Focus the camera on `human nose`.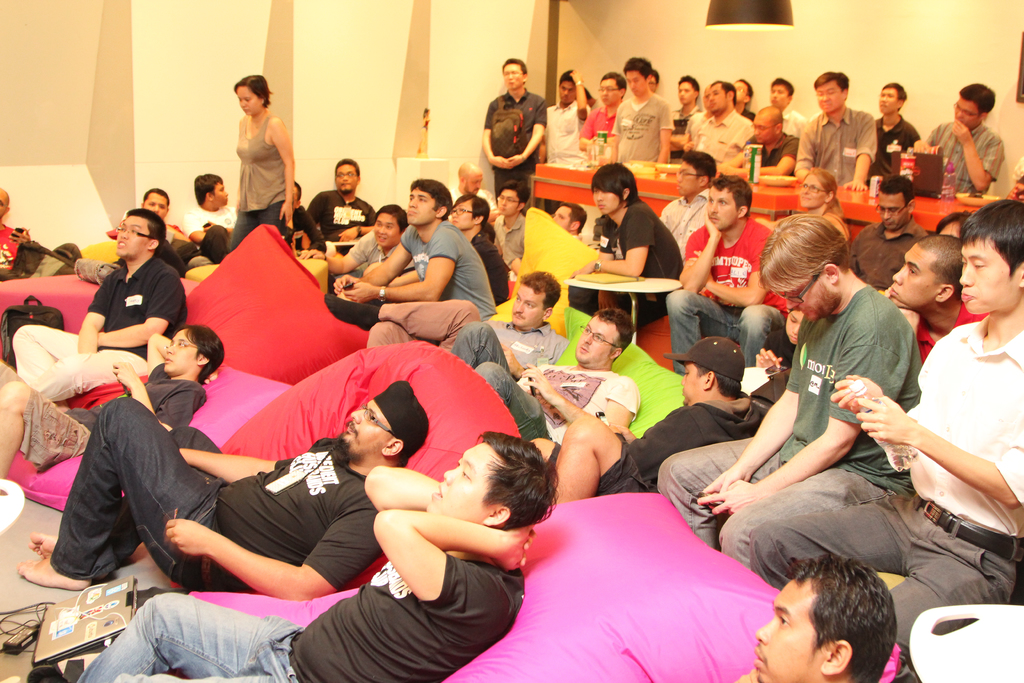
Focus region: 442 467 456 483.
